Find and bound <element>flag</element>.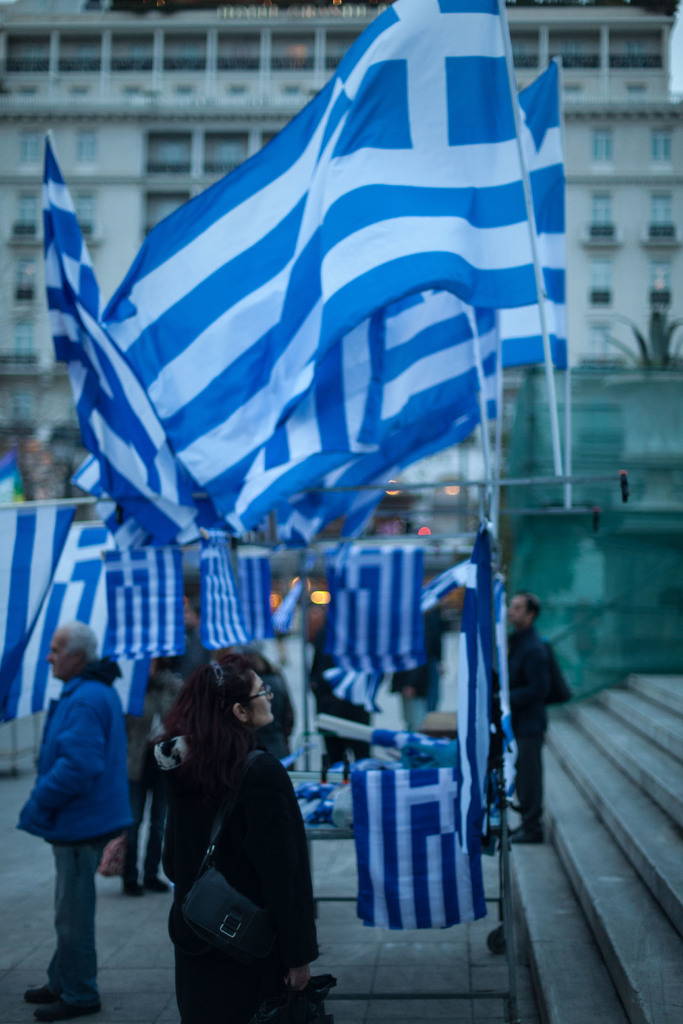
Bound: pyautogui.locateOnScreen(411, 561, 476, 607).
